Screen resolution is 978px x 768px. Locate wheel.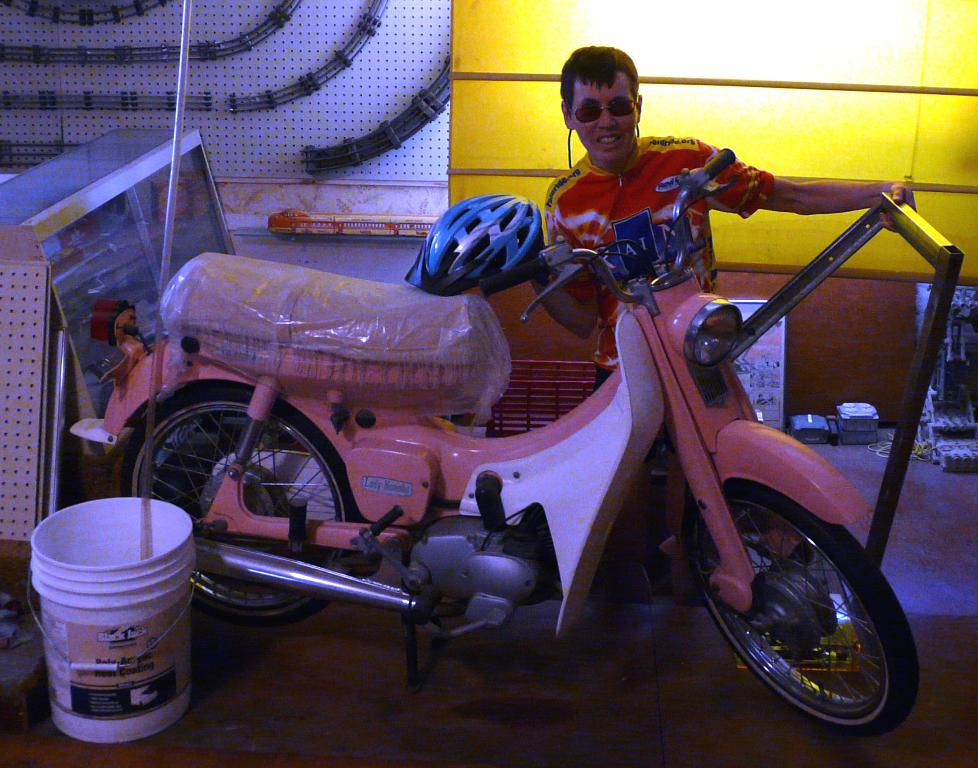
box=[119, 388, 358, 629].
